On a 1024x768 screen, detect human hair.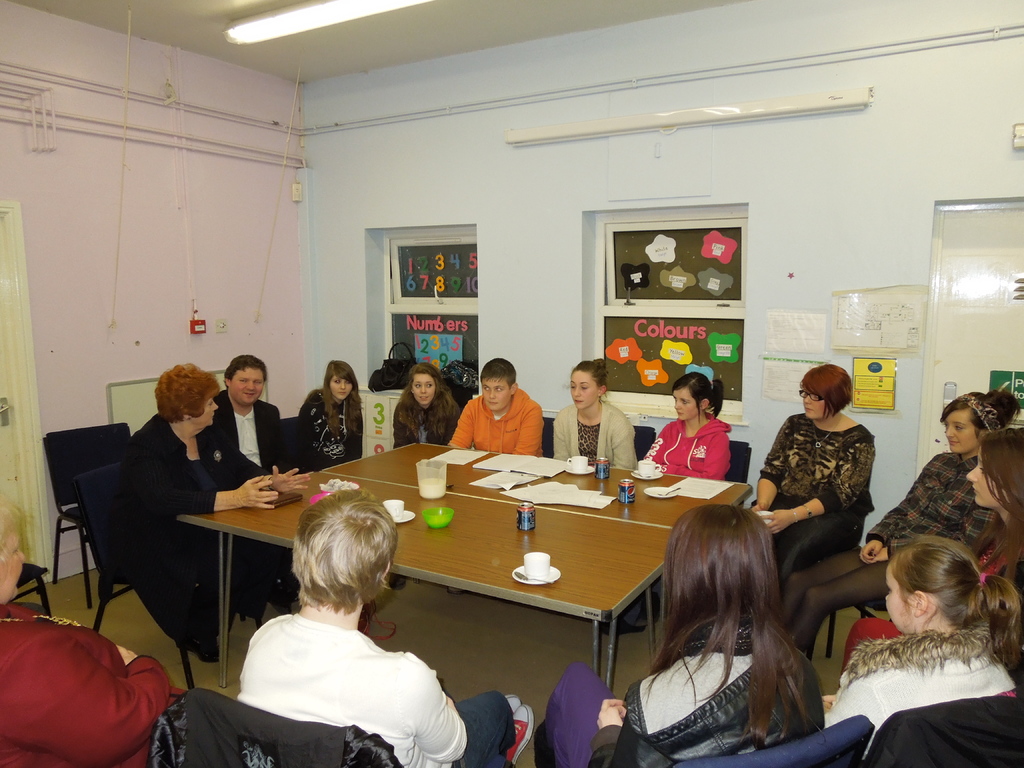
region(154, 362, 222, 424).
